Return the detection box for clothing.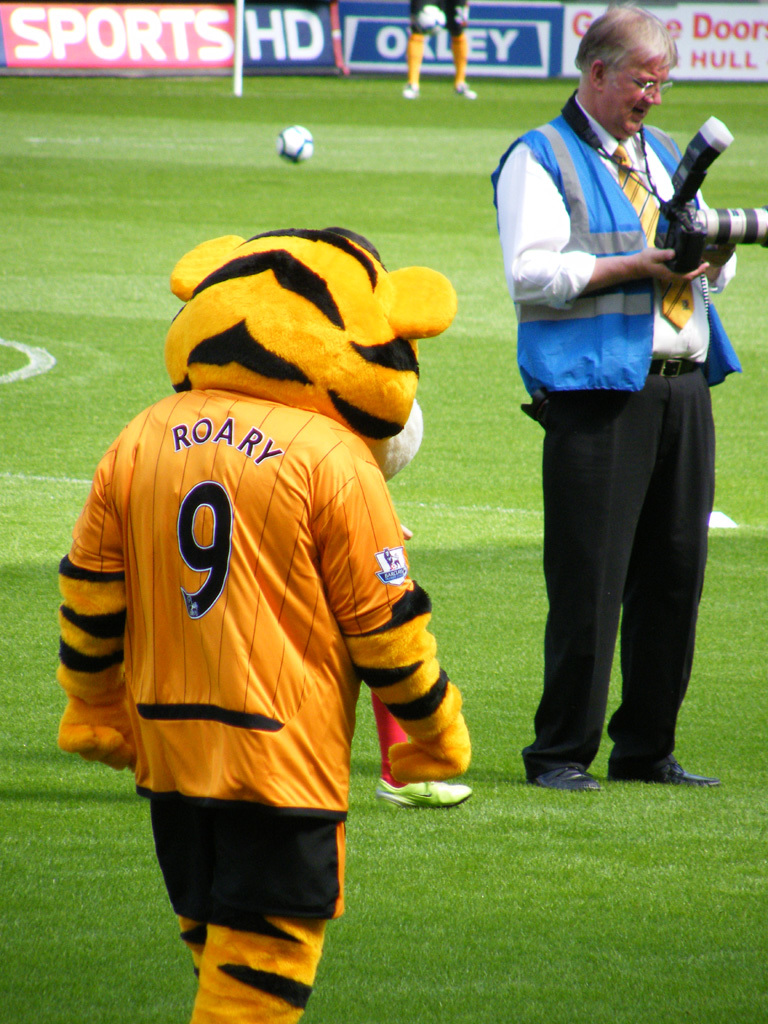
BBox(530, 367, 710, 785).
